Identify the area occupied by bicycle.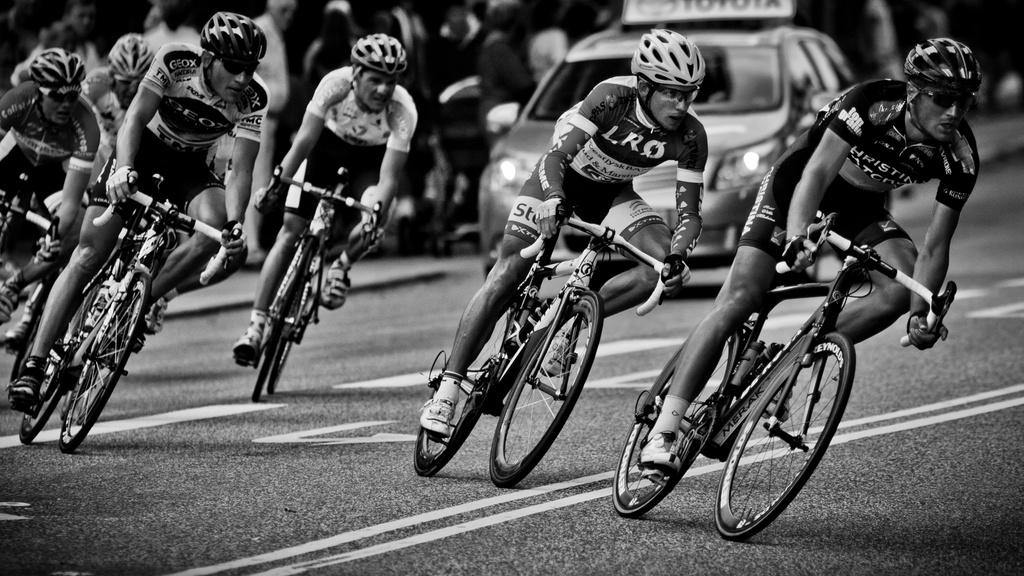
Area: x1=411, y1=201, x2=687, y2=487.
